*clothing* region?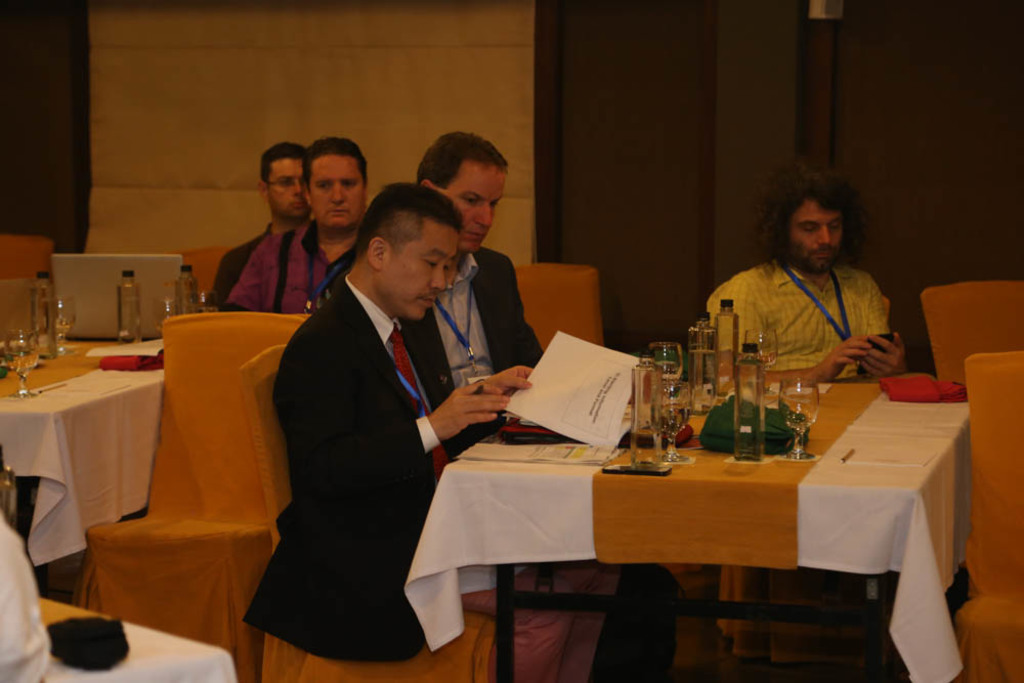
{"left": 402, "top": 241, "right": 534, "bottom": 462}
